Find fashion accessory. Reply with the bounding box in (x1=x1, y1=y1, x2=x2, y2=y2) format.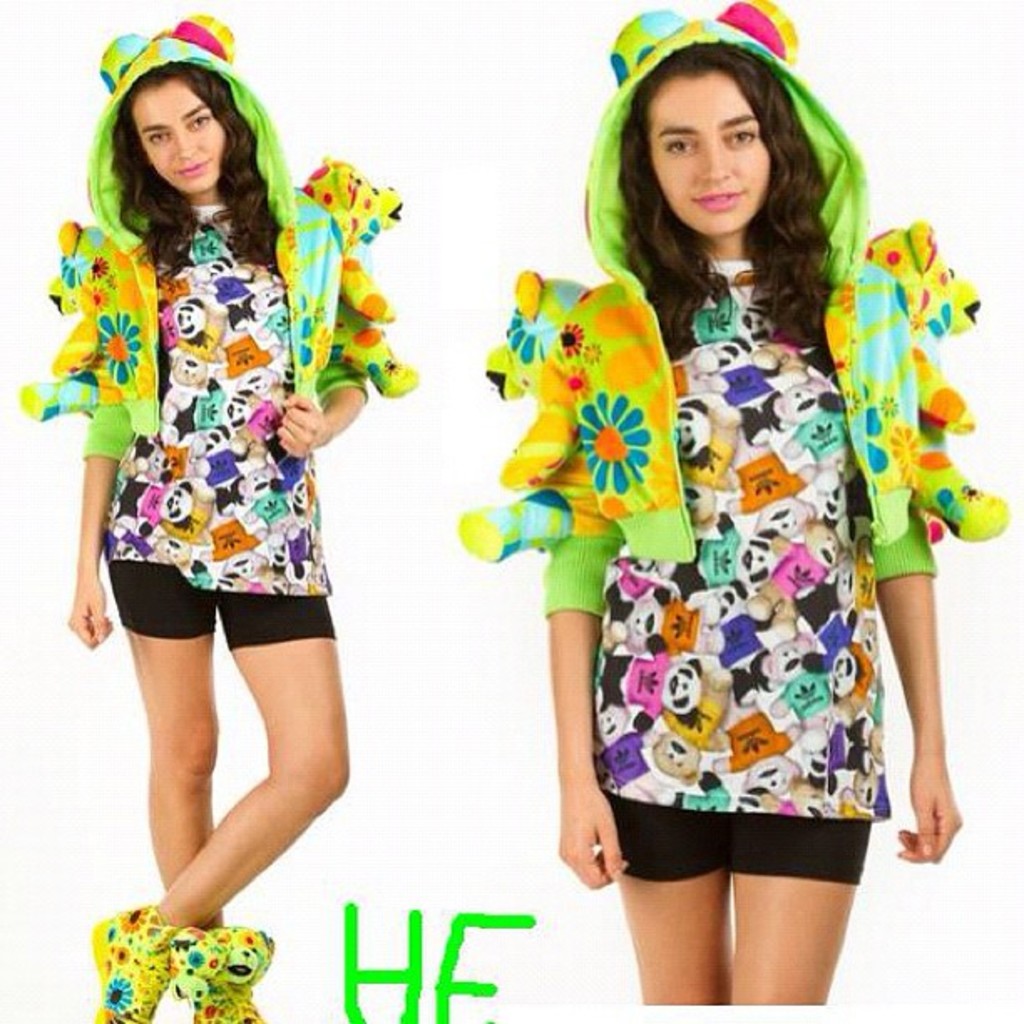
(x1=12, y1=10, x2=420, y2=467).
